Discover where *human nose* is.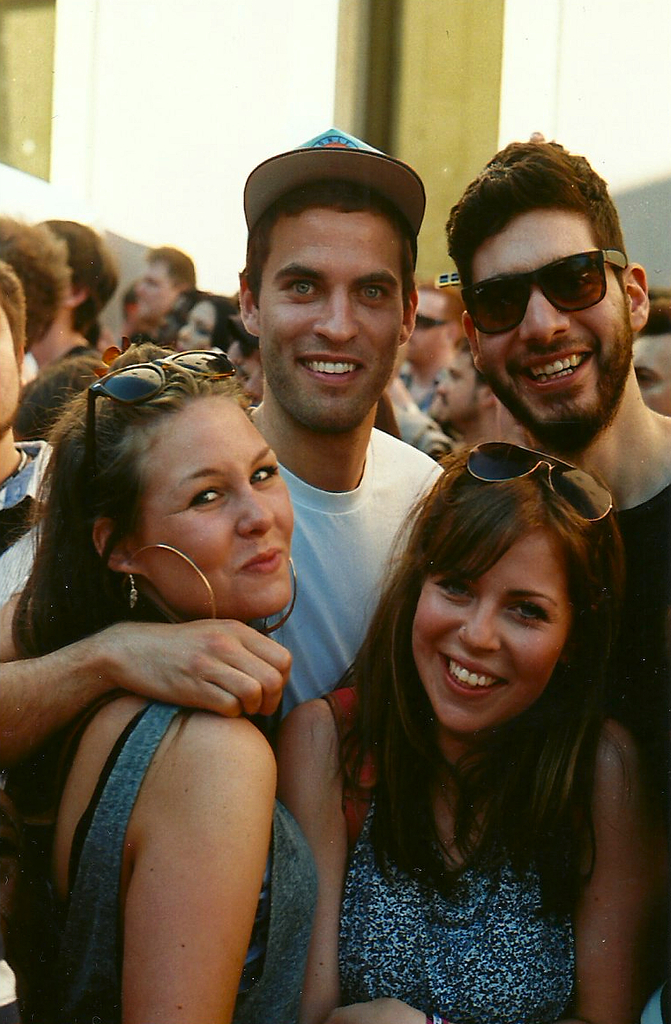
Discovered at left=305, top=273, right=373, bottom=341.
